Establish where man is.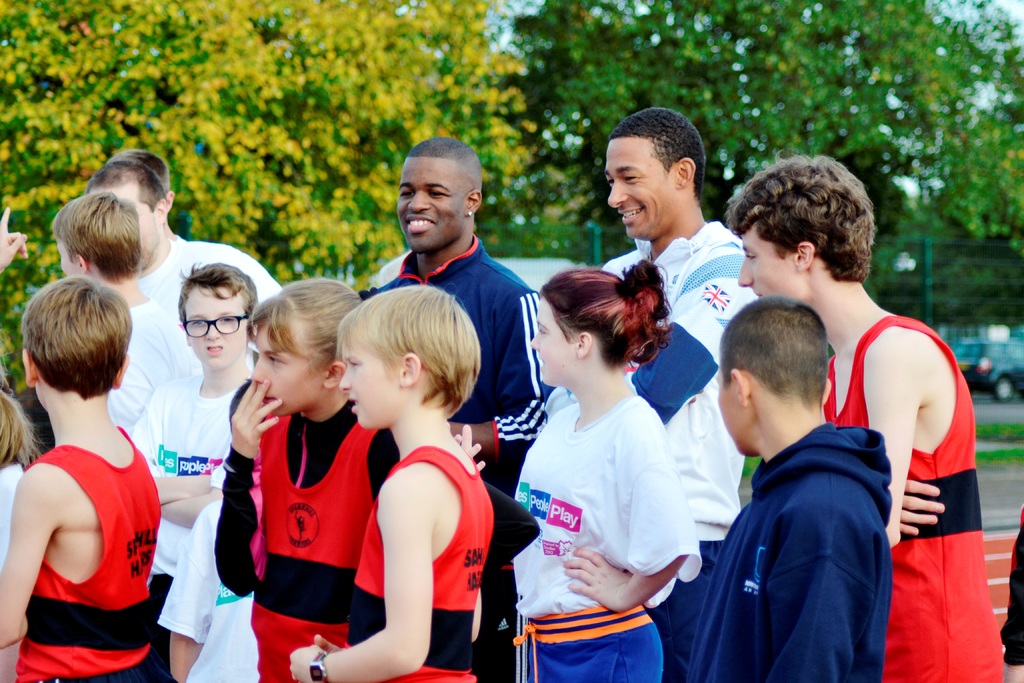
Established at <bbox>679, 272, 912, 682</bbox>.
